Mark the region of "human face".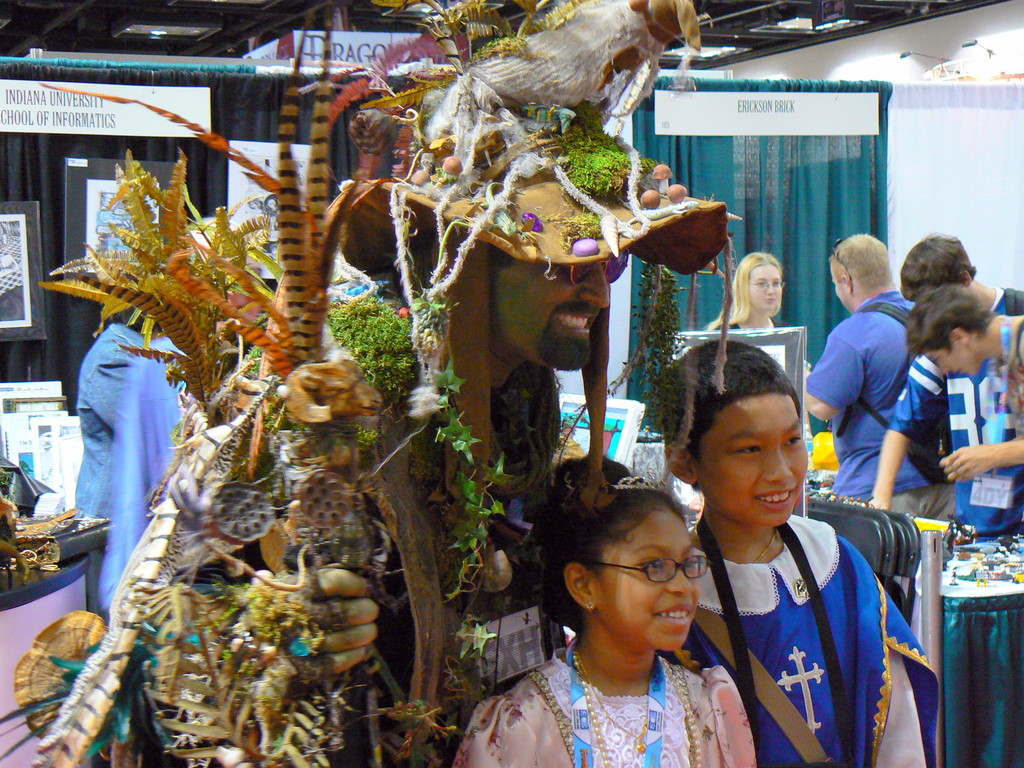
Region: bbox=[493, 259, 610, 371].
